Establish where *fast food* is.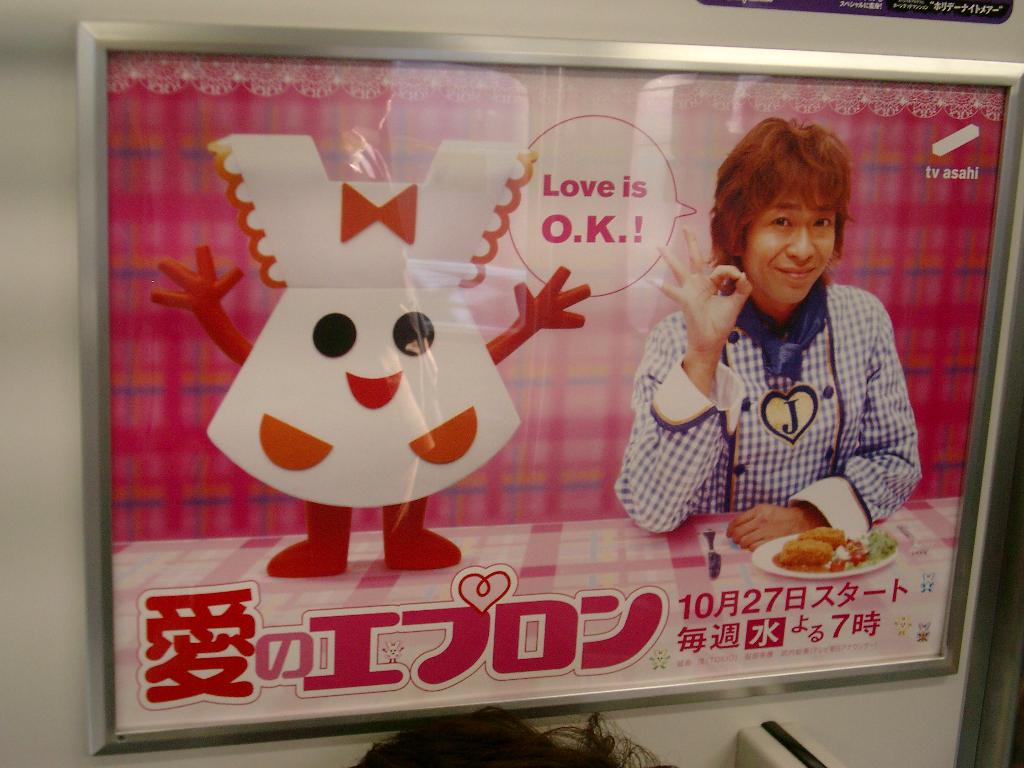
Established at <box>771,517,908,579</box>.
